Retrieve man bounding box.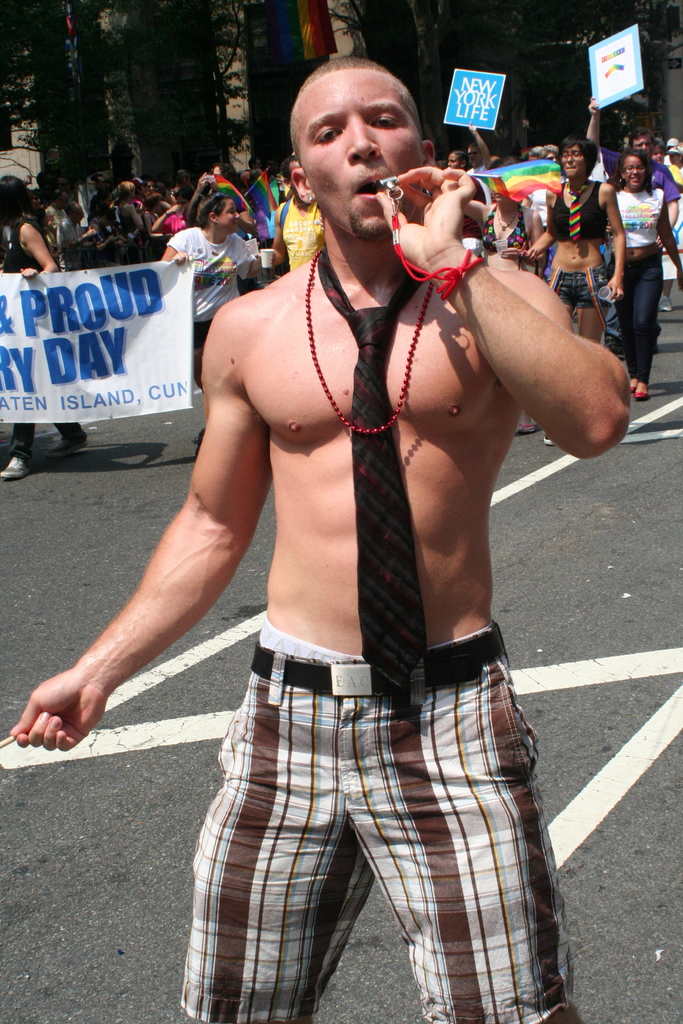
Bounding box: (586,100,678,227).
